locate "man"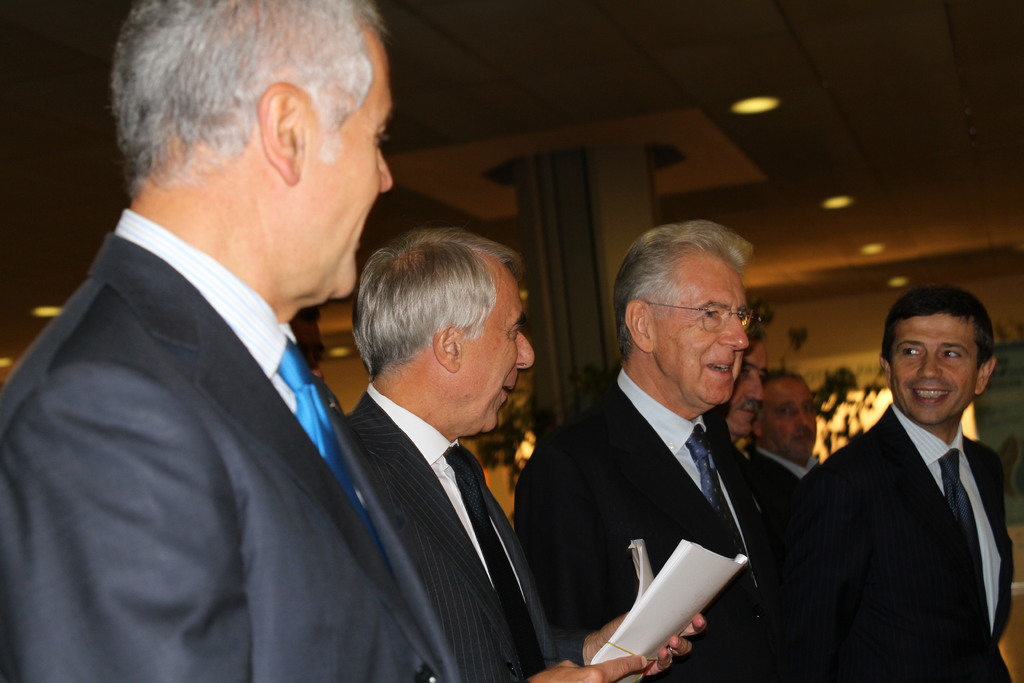
509/218/764/682
